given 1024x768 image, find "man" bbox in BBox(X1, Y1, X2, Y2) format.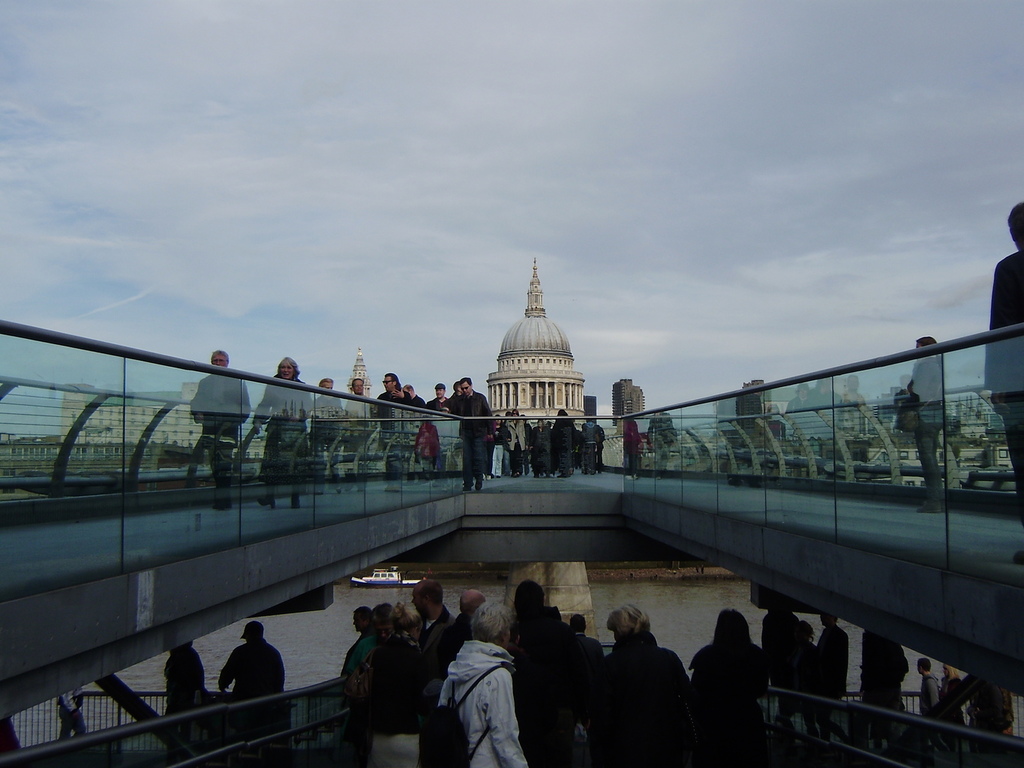
BBox(340, 604, 377, 672).
